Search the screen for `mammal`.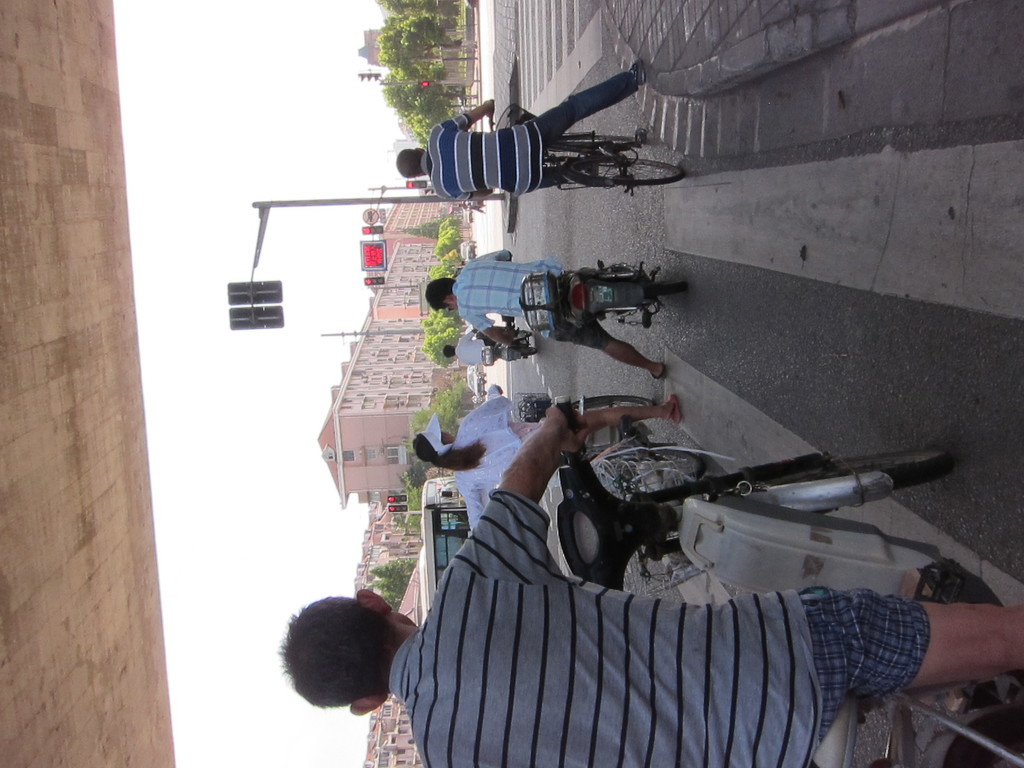
Found at crop(442, 325, 520, 369).
